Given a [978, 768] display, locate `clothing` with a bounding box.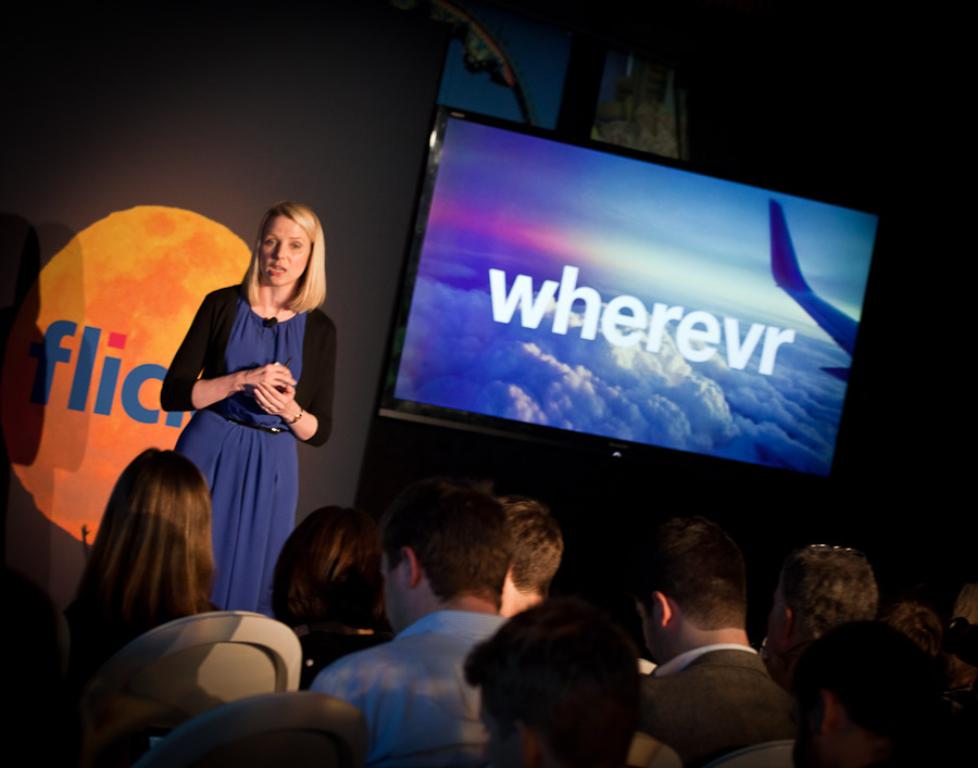
Located: [161, 286, 348, 600].
